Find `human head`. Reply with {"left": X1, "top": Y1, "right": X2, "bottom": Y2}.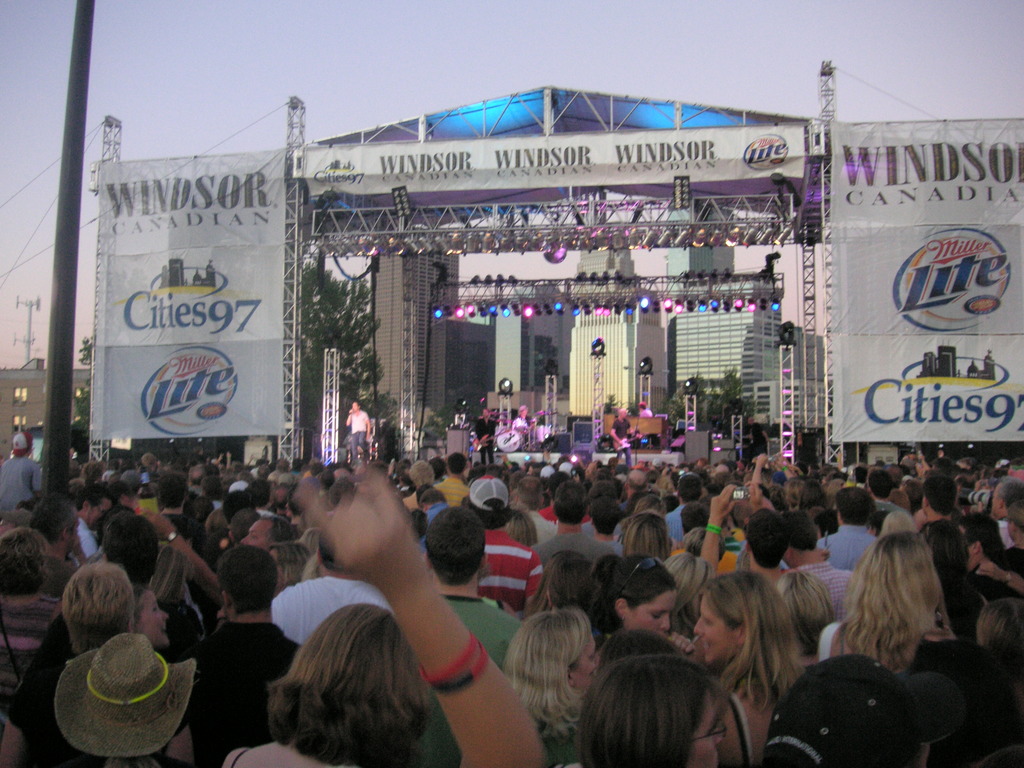
{"left": 269, "top": 541, "right": 310, "bottom": 587}.
